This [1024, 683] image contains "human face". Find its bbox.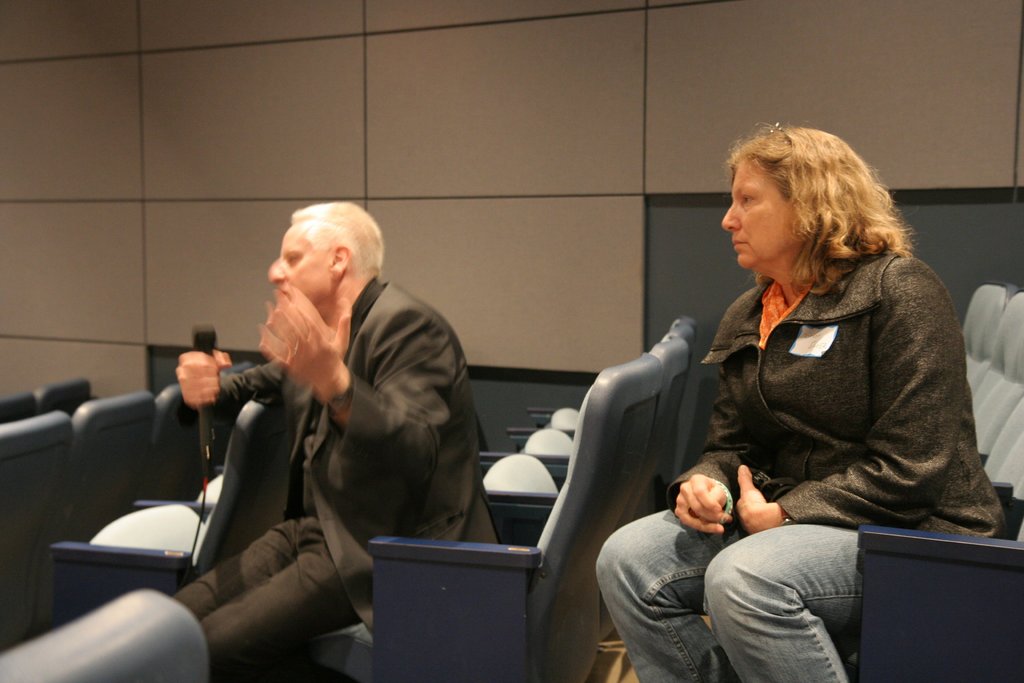
Rect(721, 158, 801, 268).
